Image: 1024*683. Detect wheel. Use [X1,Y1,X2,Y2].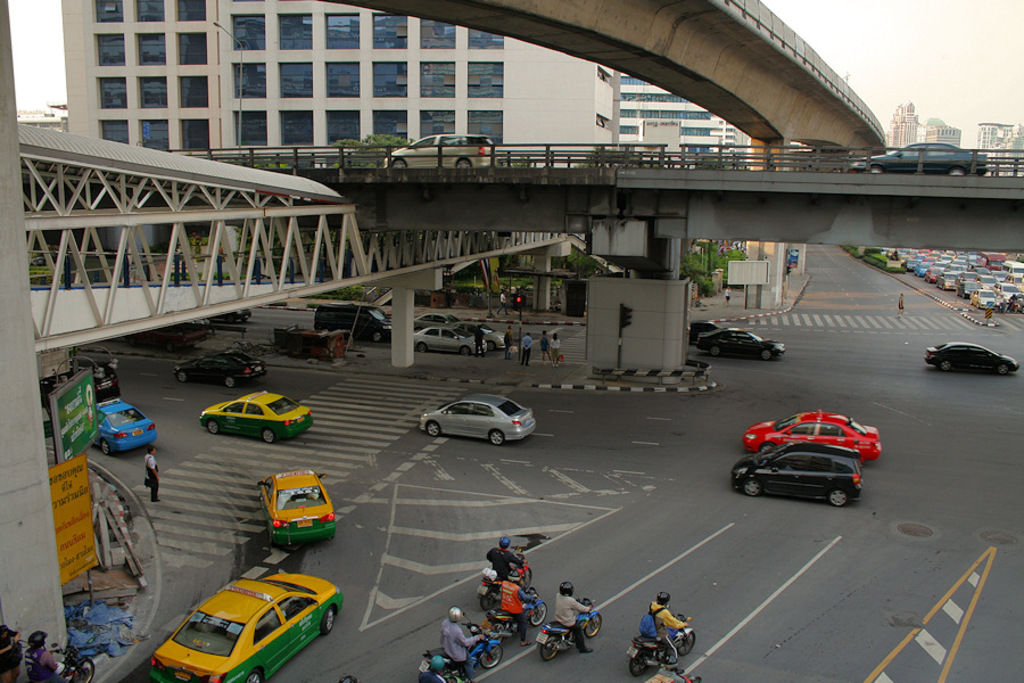
[833,489,851,507].
